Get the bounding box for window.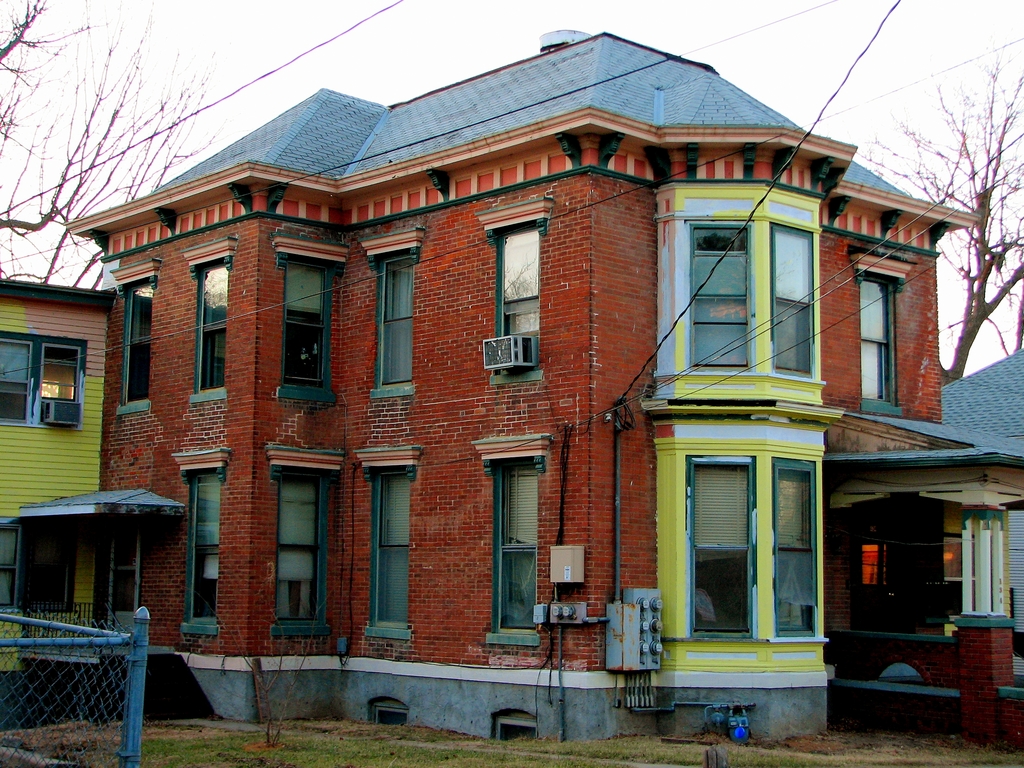
left=271, top=243, right=356, bottom=406.
